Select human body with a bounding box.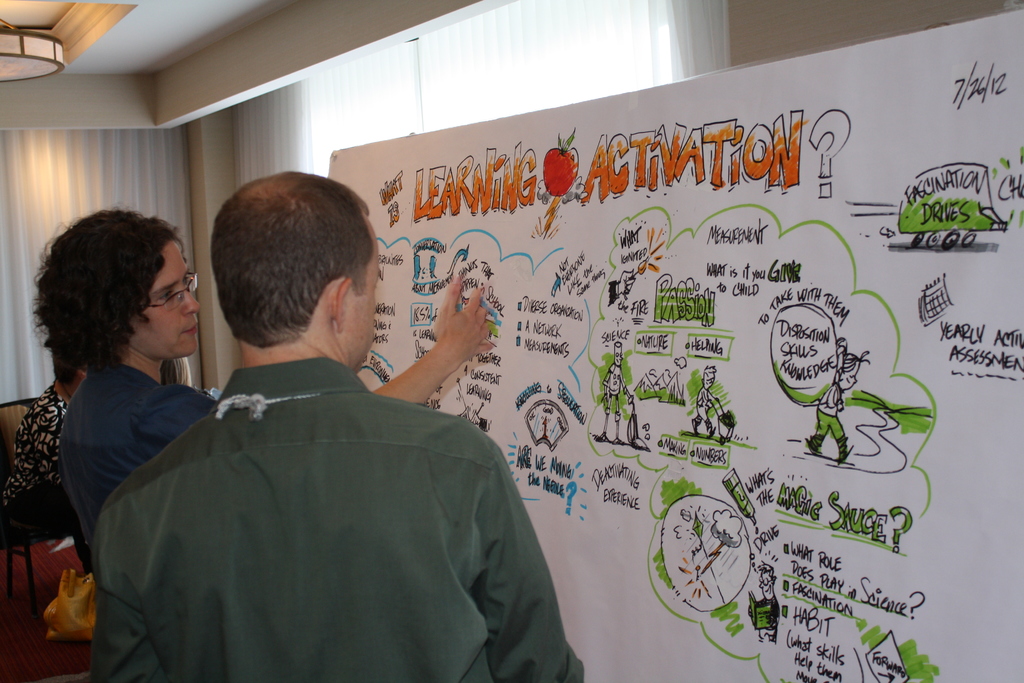
<box>690,386,723,441</box>.
